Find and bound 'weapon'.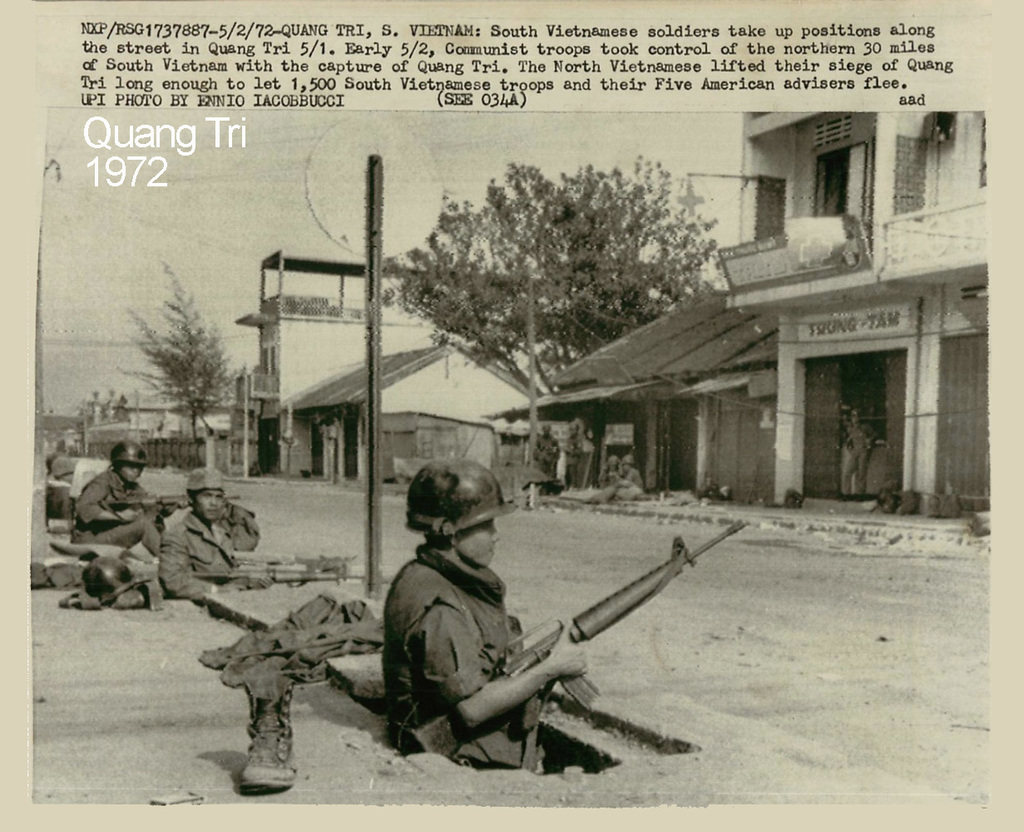
Bound: locate(96, 488, 241, 531).
